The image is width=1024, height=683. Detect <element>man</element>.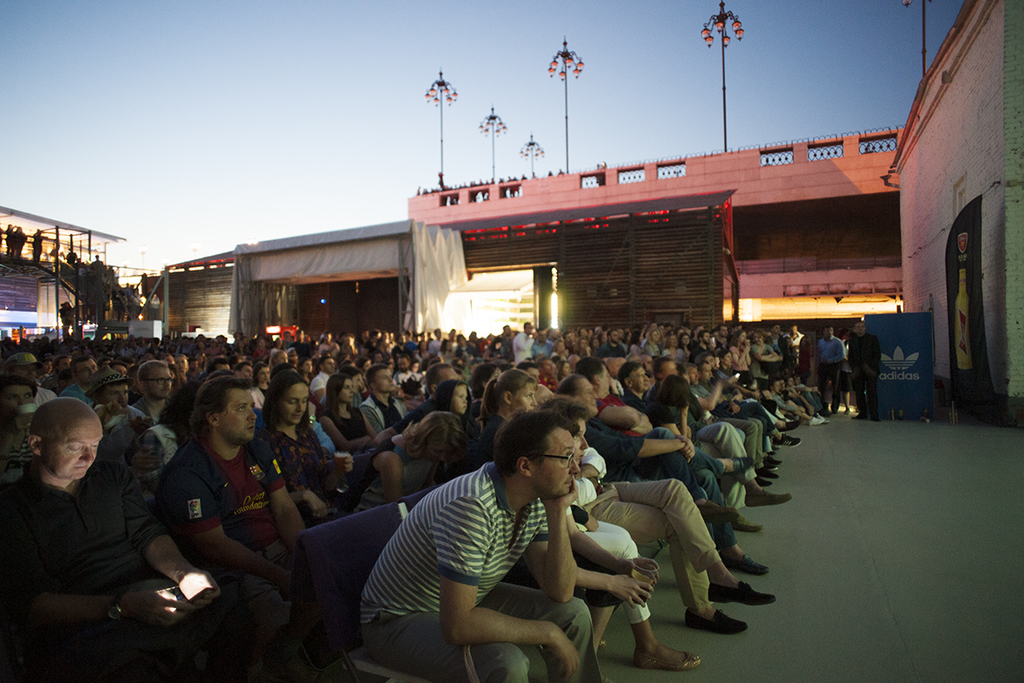
Detection: 360:363:411:440.
